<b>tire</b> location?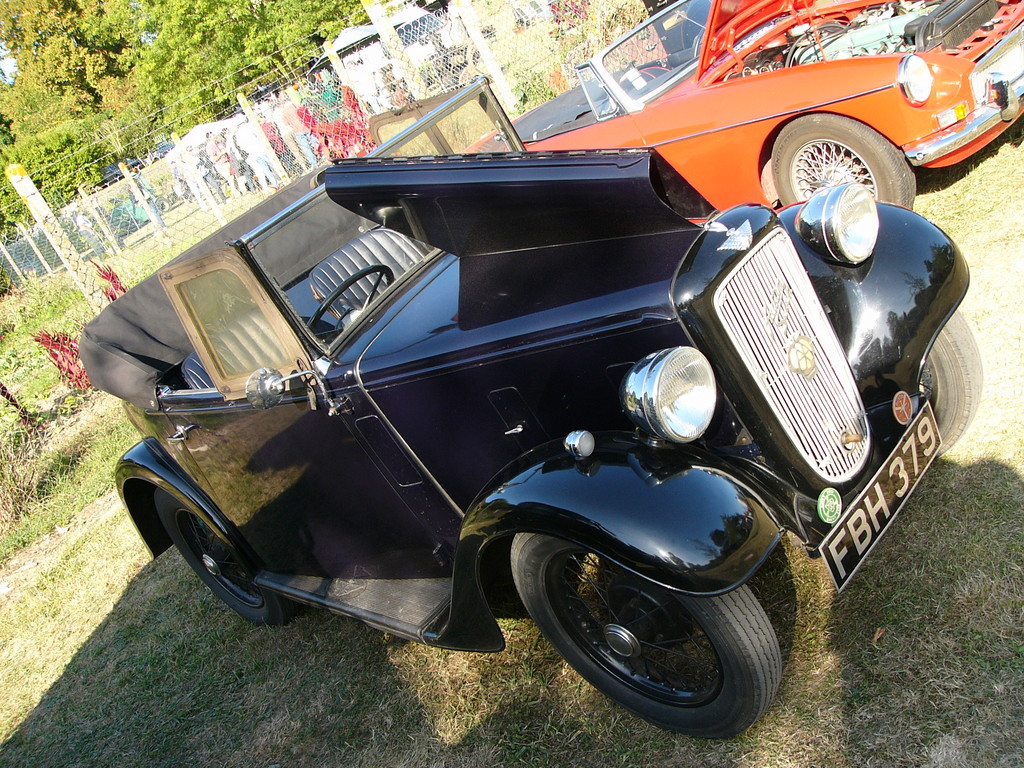
<box>918,309,982,454</box>
